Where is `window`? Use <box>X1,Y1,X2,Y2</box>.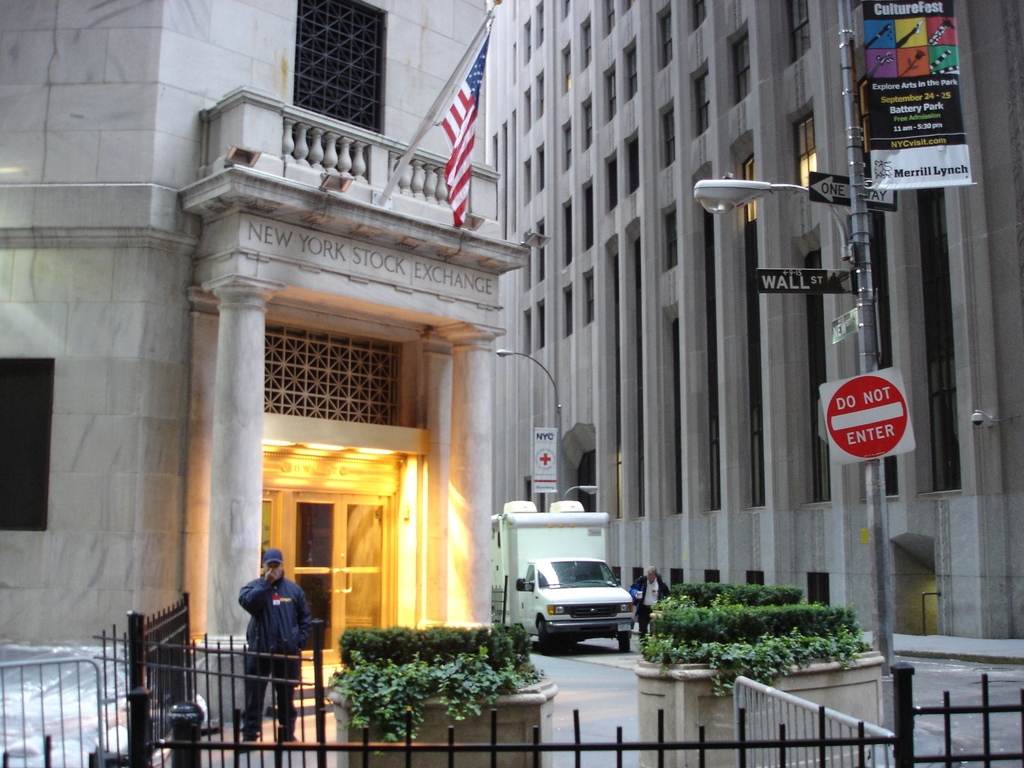
<box>604,0,620,33</box>.
